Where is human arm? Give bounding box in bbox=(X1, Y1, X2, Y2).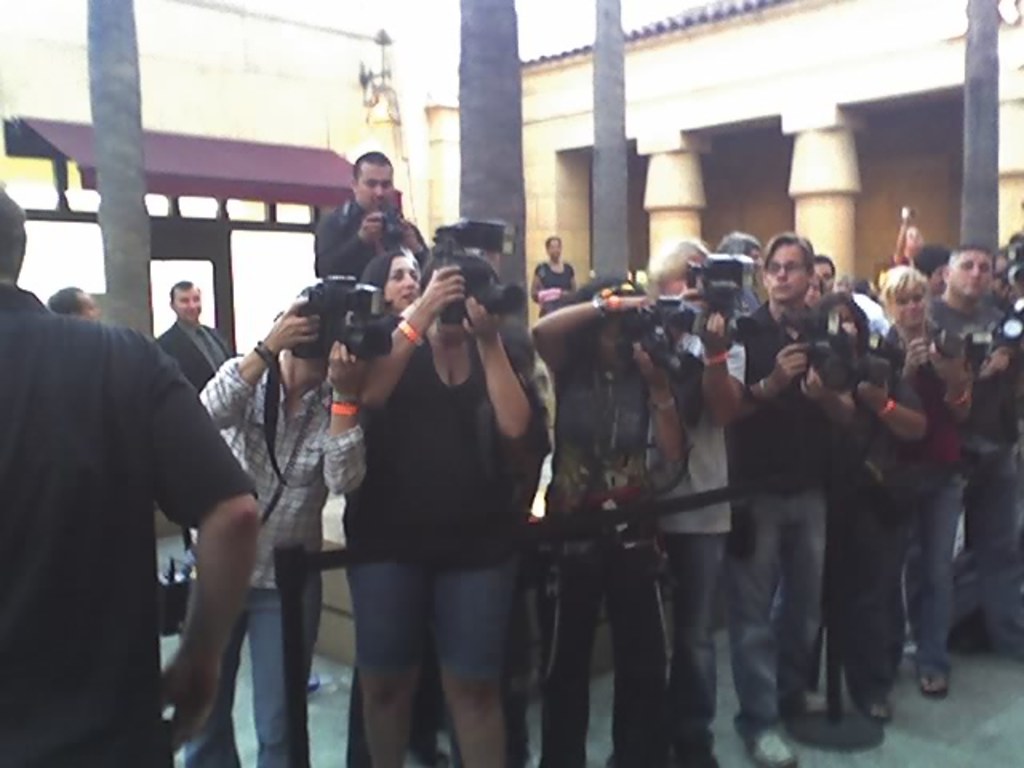
bbox=(979, 344, 1008, 379).
